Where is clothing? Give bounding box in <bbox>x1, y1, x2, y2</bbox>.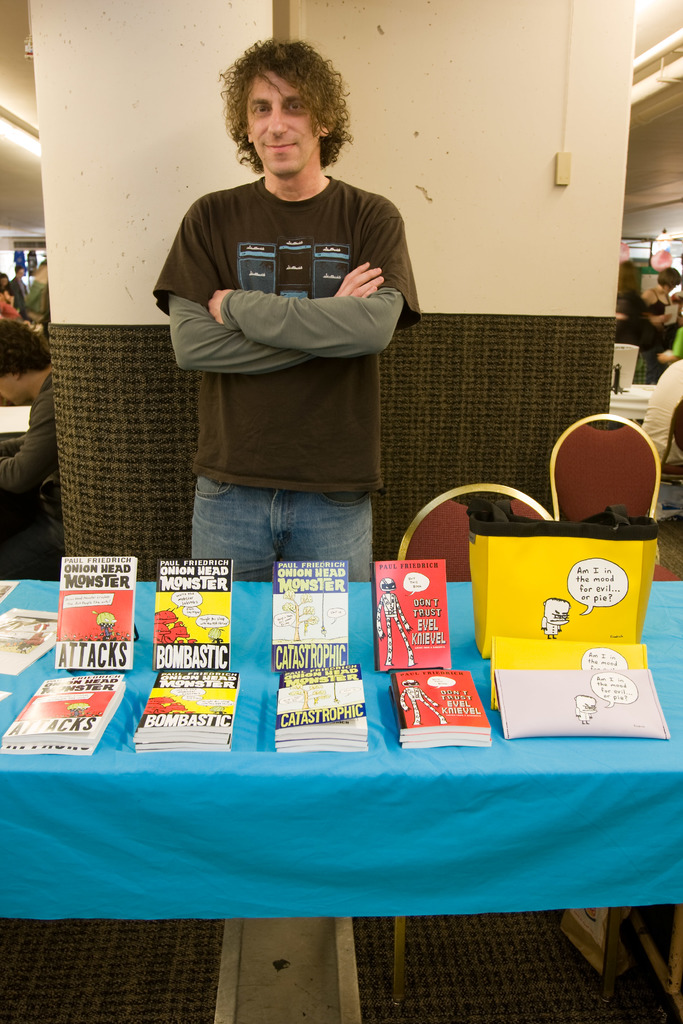
<bbox>638, 287, 676, 365</bbox>.
